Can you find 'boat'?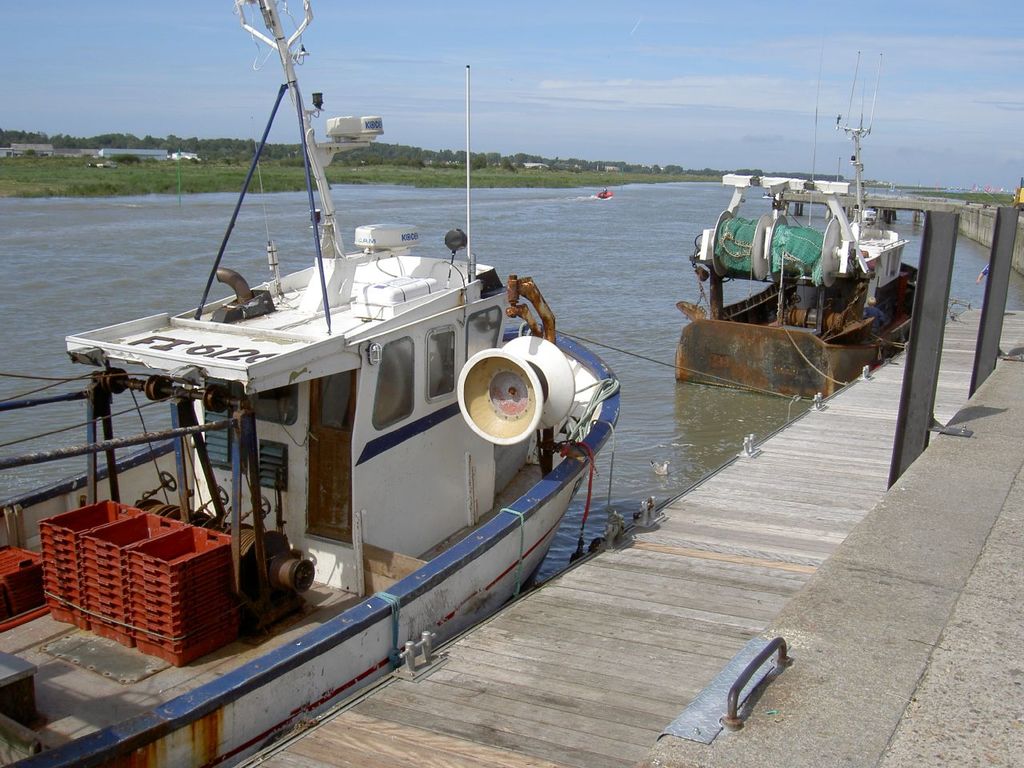
Yes, bounding box: select_region(677, 34, 925, 398).
